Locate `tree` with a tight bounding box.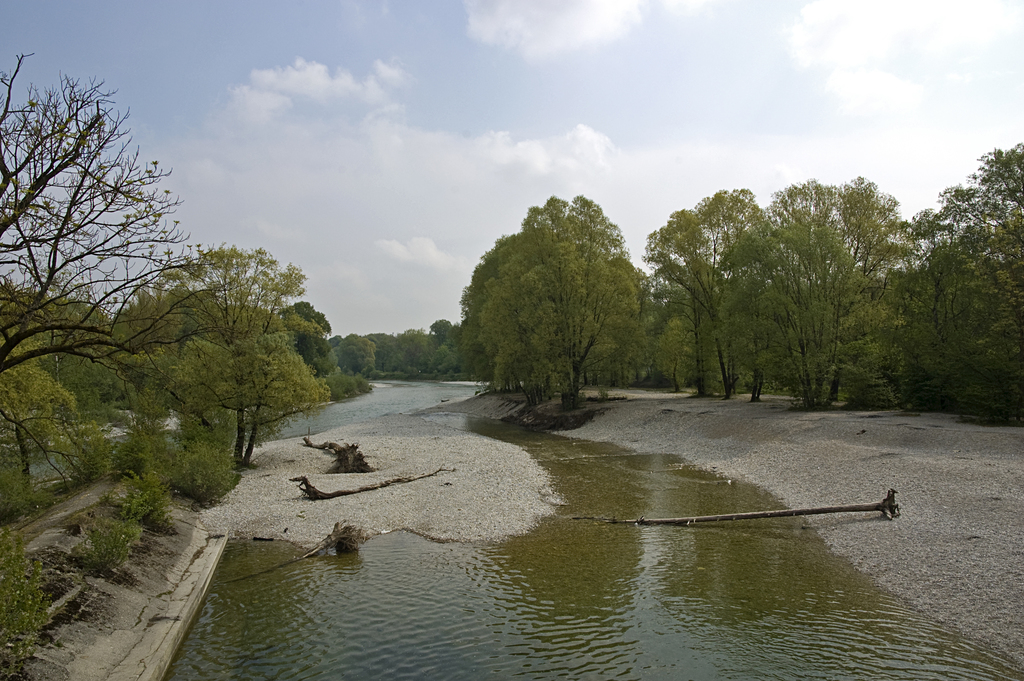
detection(0, 52, 252, 377).
